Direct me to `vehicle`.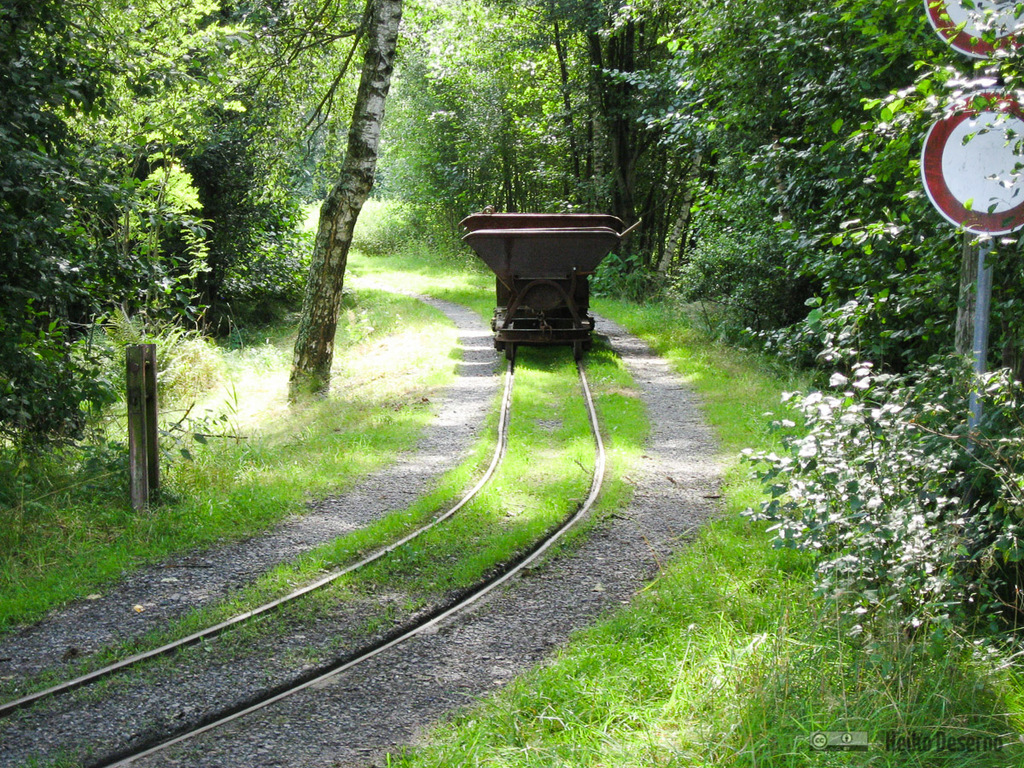
Direction: 464, 197, 636, 339.
